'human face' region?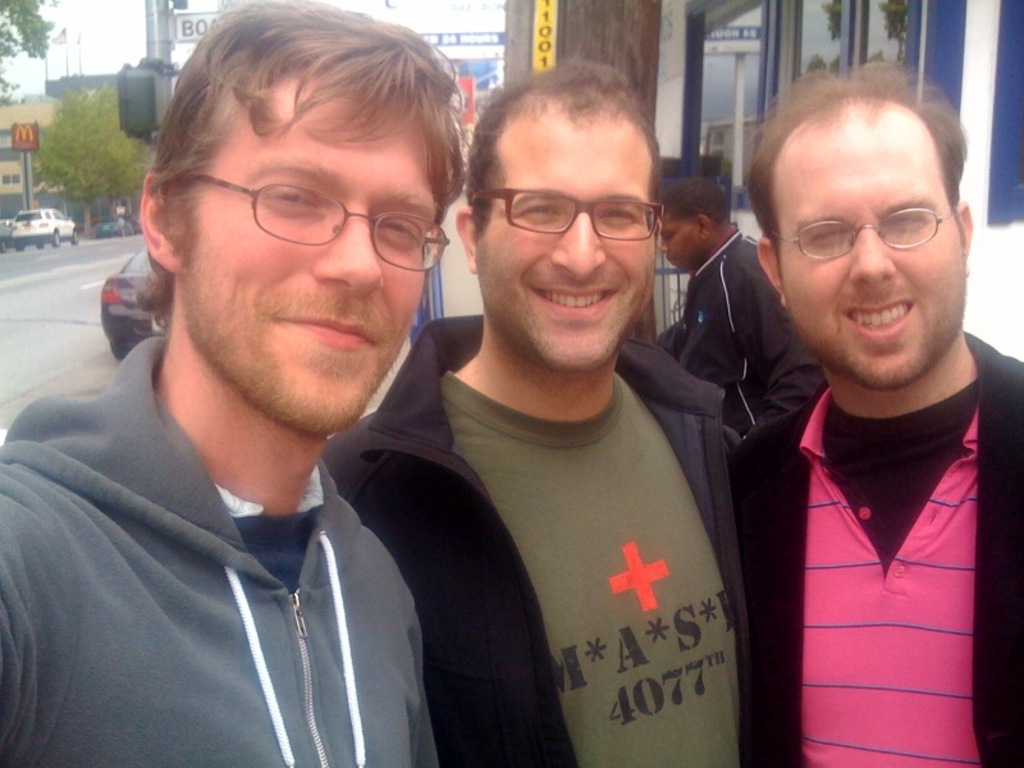
{"left": 476, "top": 106, "right": 650, "bottom": 369}
